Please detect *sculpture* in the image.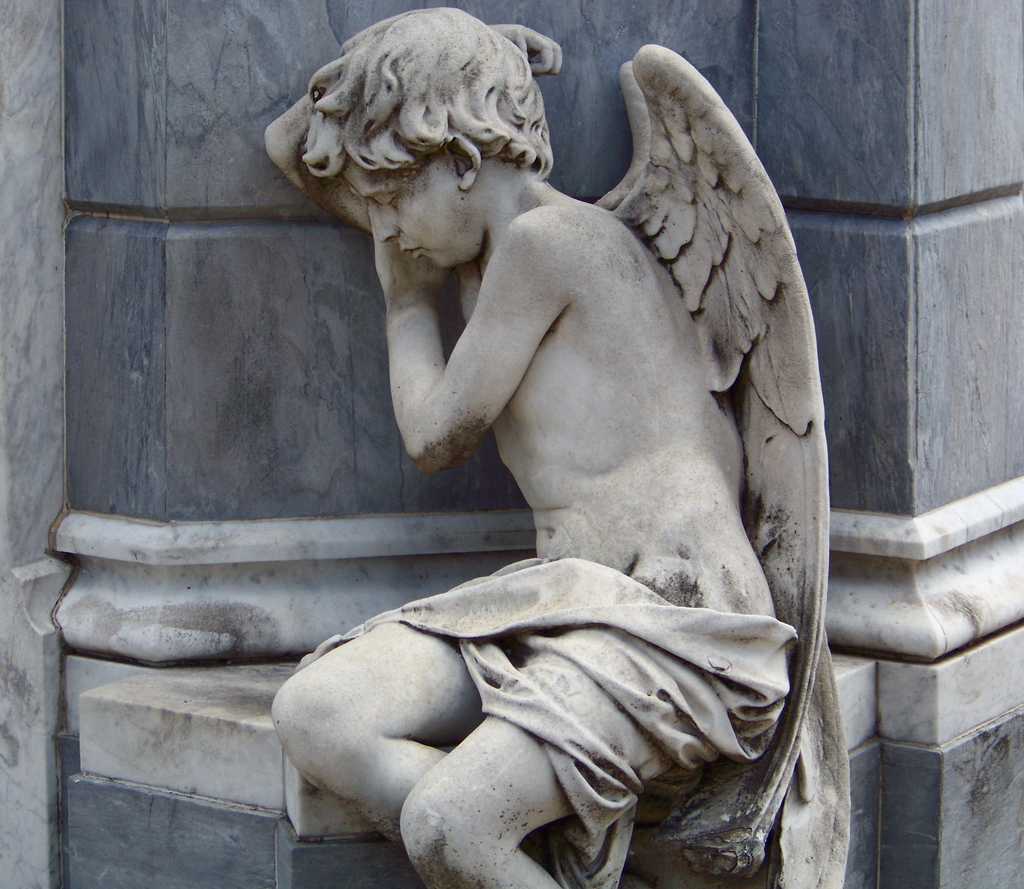
(261, 0, 830, 888).
